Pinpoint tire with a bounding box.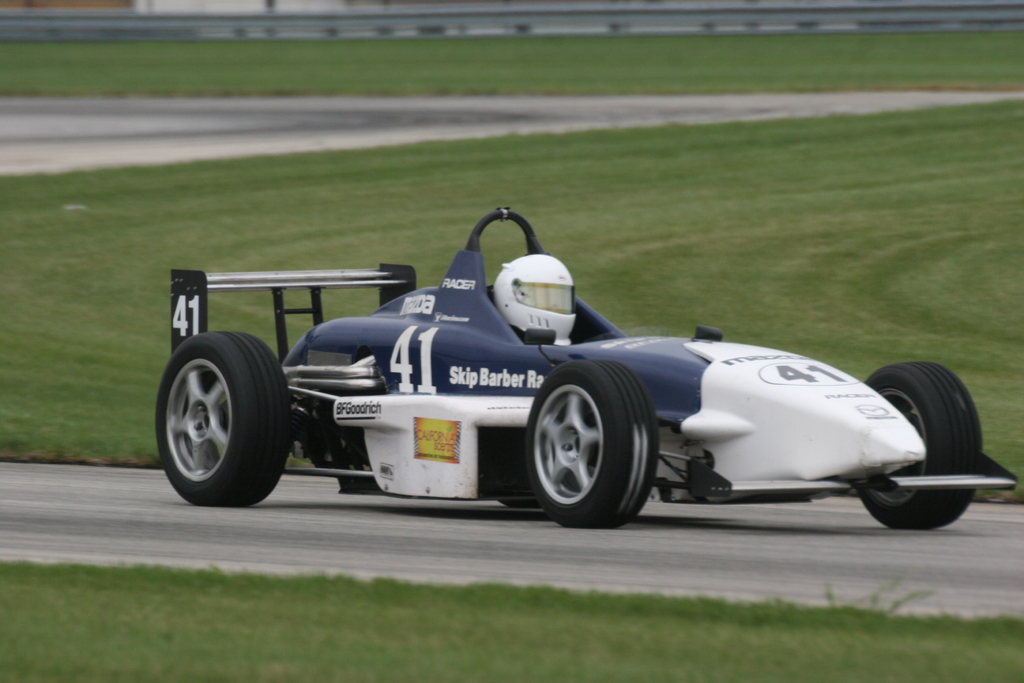
box(856, 361, 985, 530).
